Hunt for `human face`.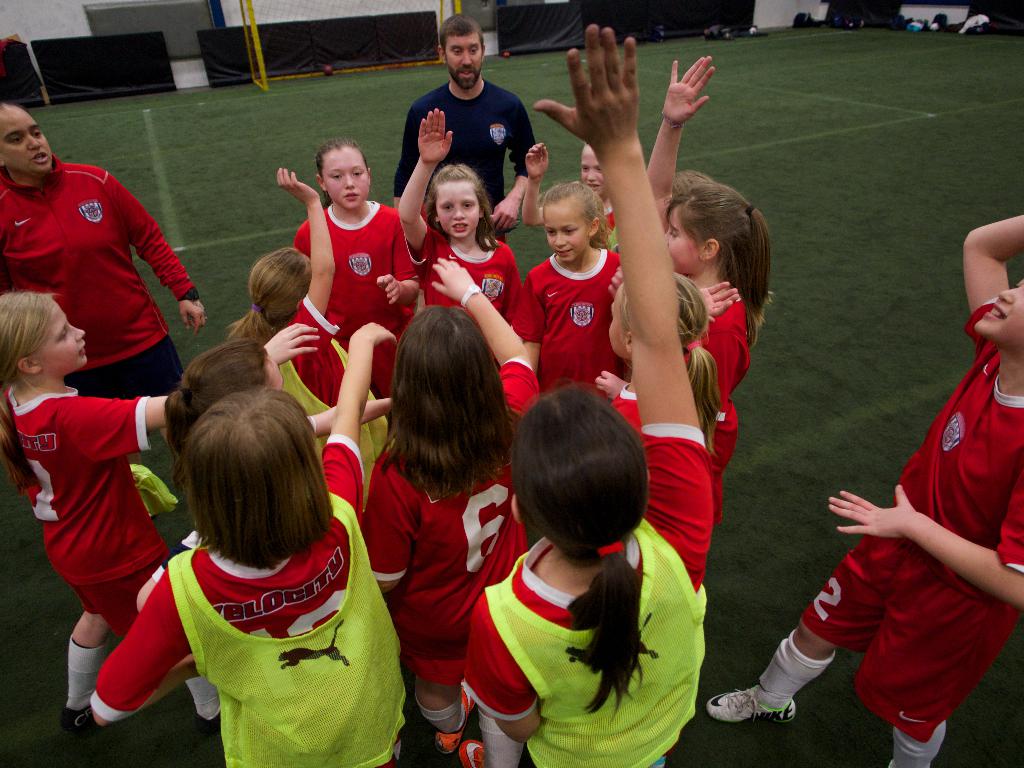
Hunted down at <box>44,302,90,372</box>.
